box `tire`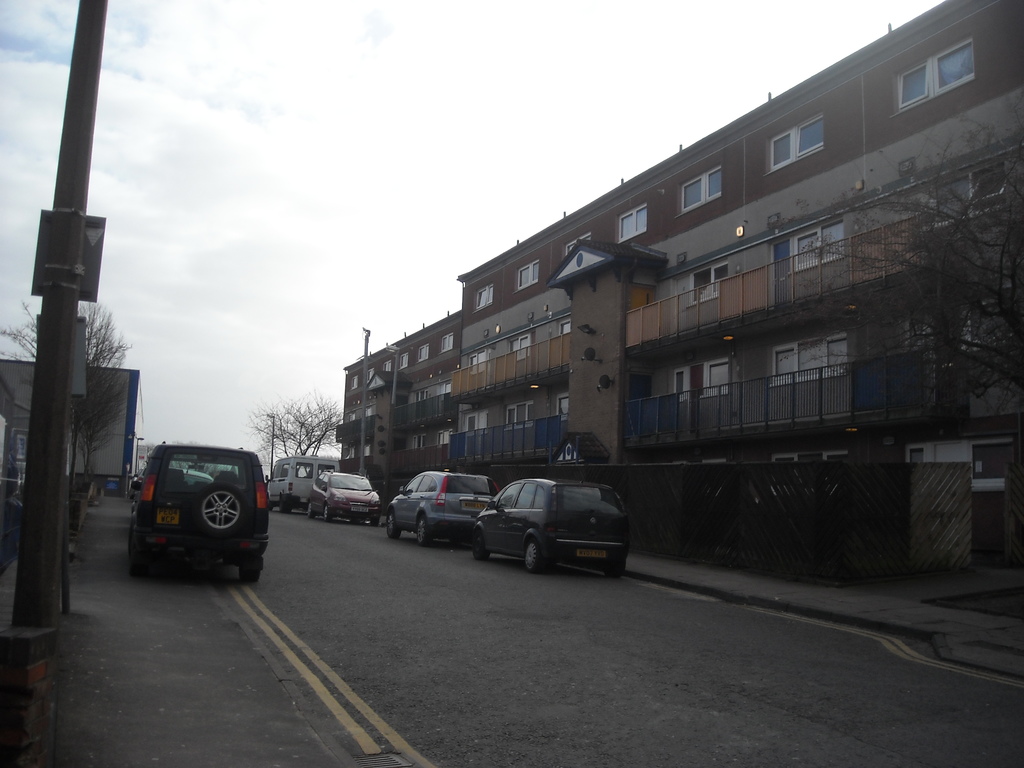
x1=348, y1=518, x2=364, y2=527
